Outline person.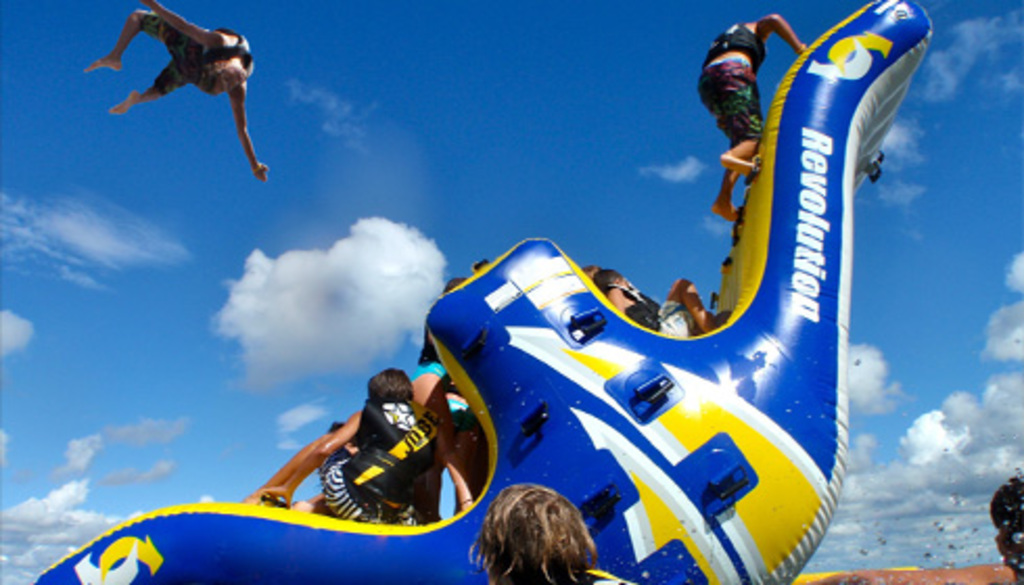
Outline: locate(242, 364, 479, 526).
